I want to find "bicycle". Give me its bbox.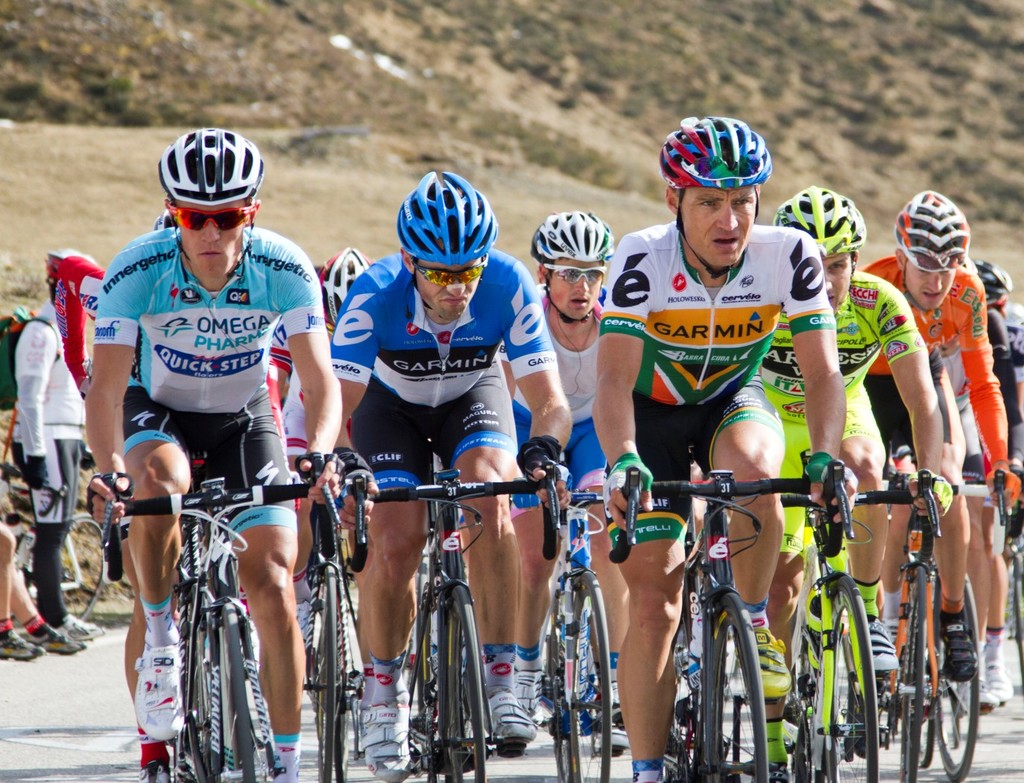
[left=1012, top=524, right=1023, bottom=705].
